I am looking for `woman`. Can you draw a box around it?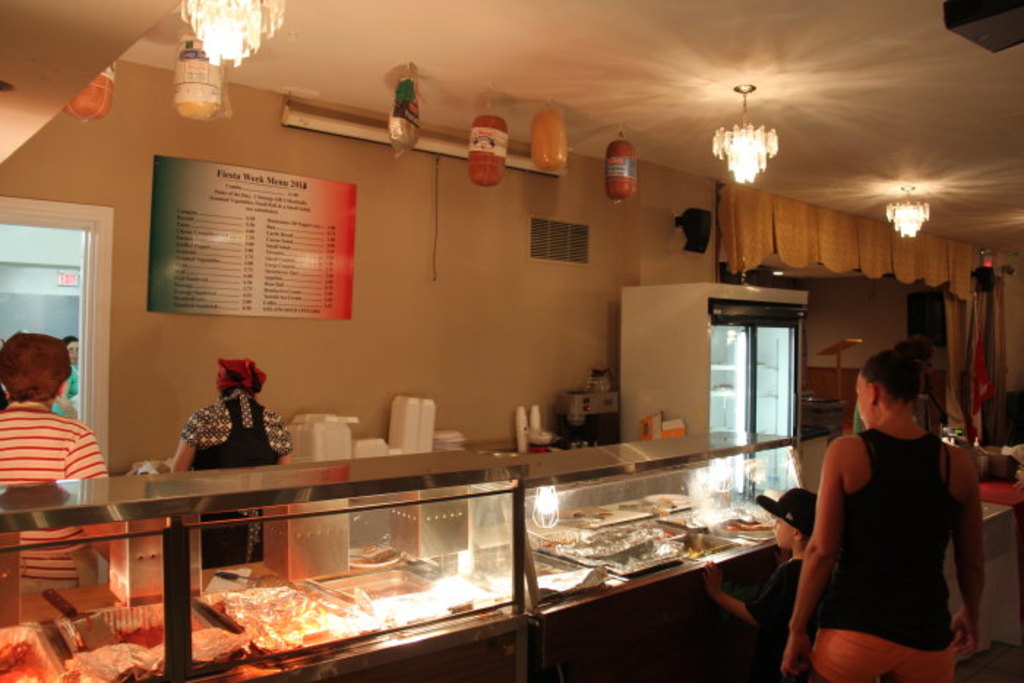
Sure, the bounding box is bbox(168, 358, 293, 569).
